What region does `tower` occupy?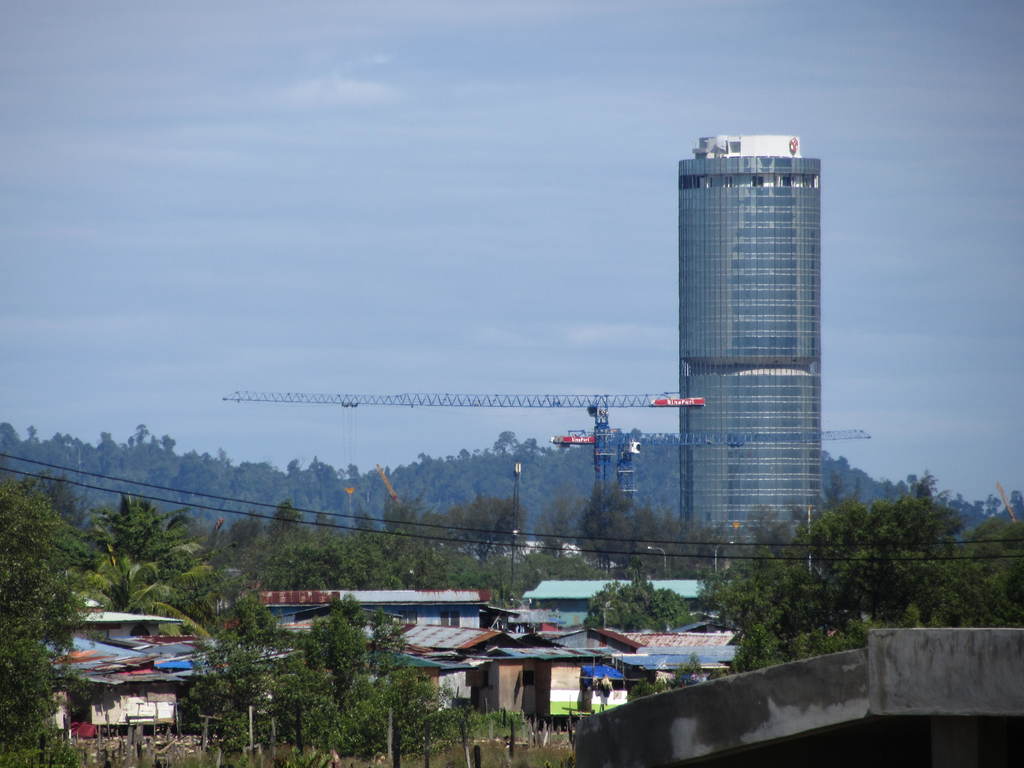
626 107 836 556.
